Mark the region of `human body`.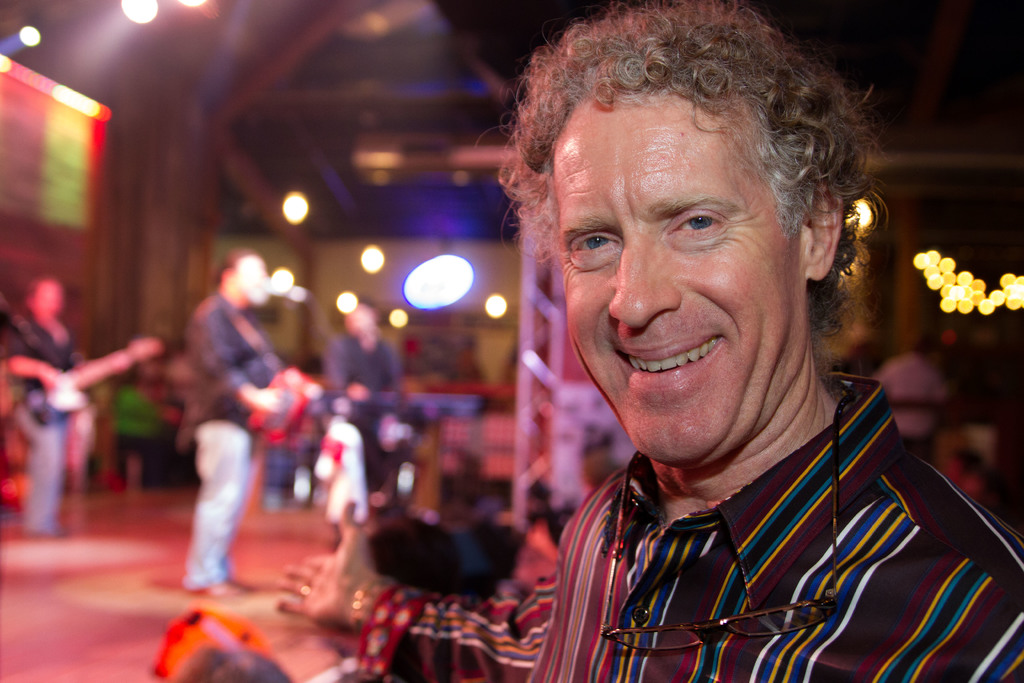
Region: l=180, t=250, r=303, b=598.
